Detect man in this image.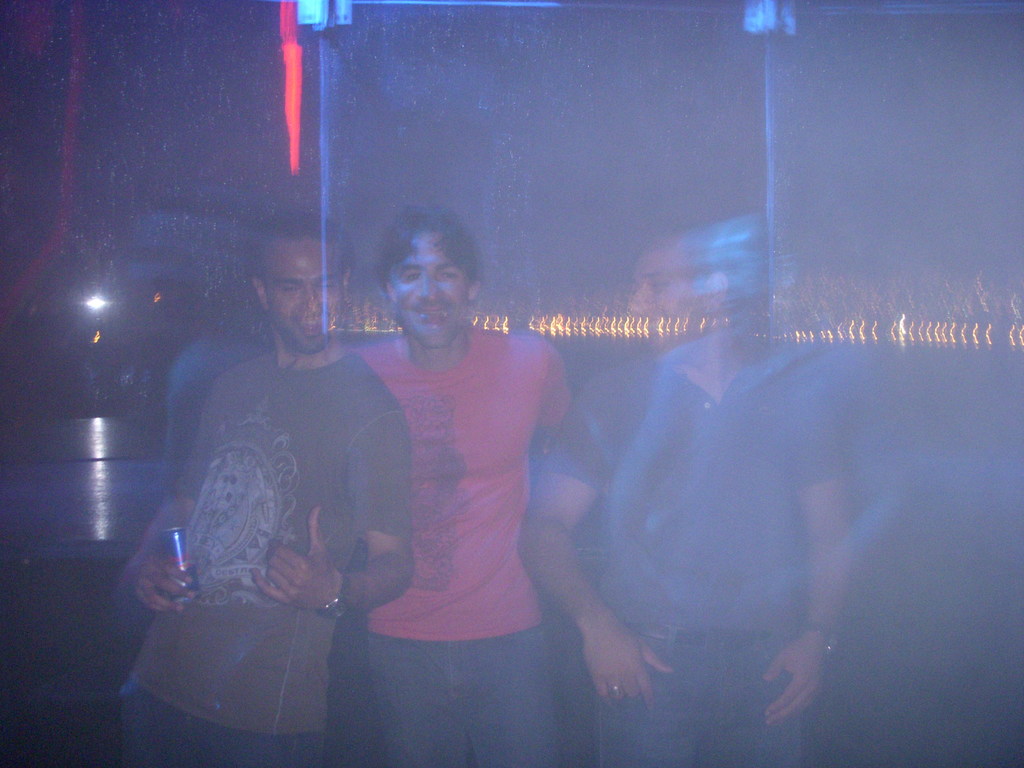
Detection: box(153, 246, 439, 707).
